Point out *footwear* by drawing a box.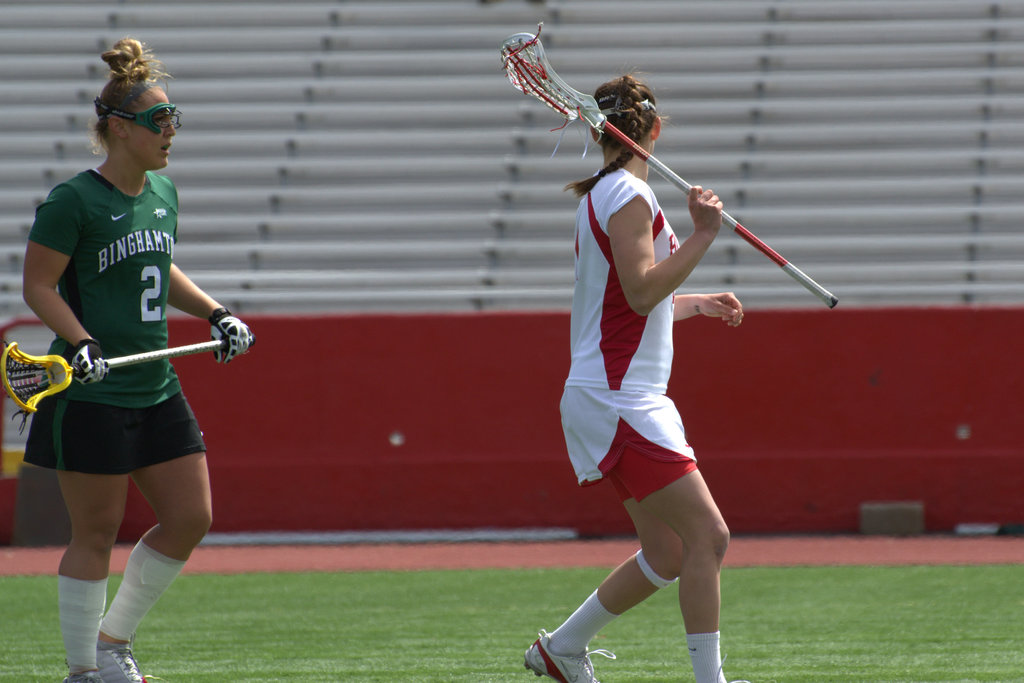
region(63, 662, 106, 682).
